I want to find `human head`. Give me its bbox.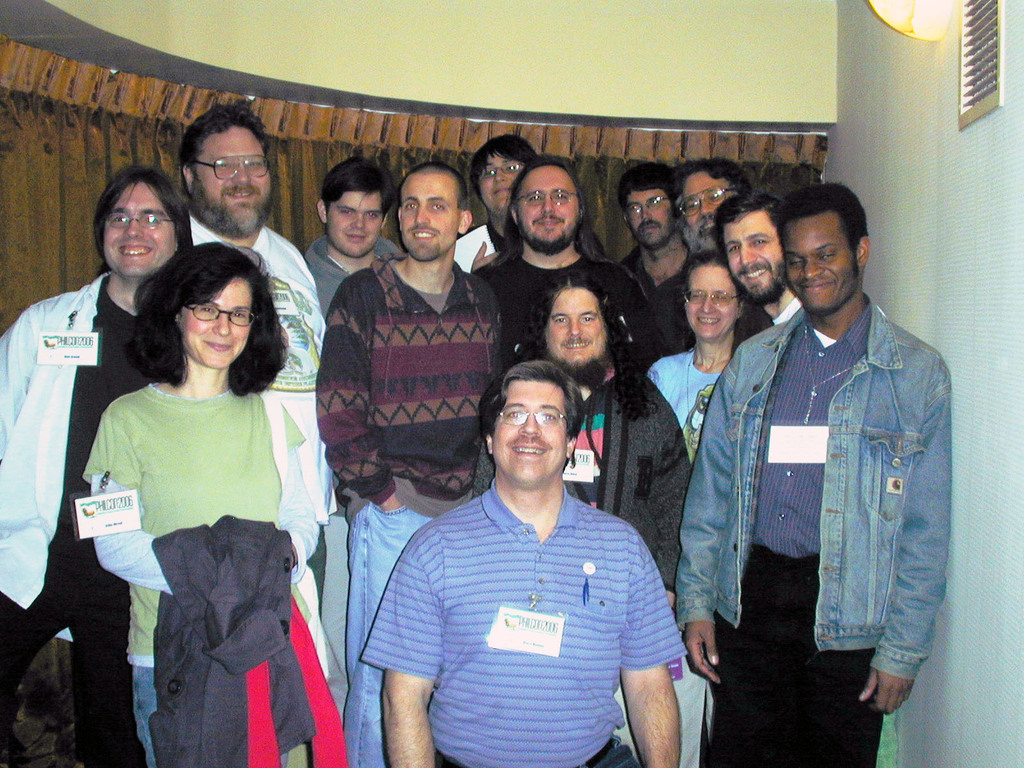
x1=478 y1=364 x2=586 y2=477.
